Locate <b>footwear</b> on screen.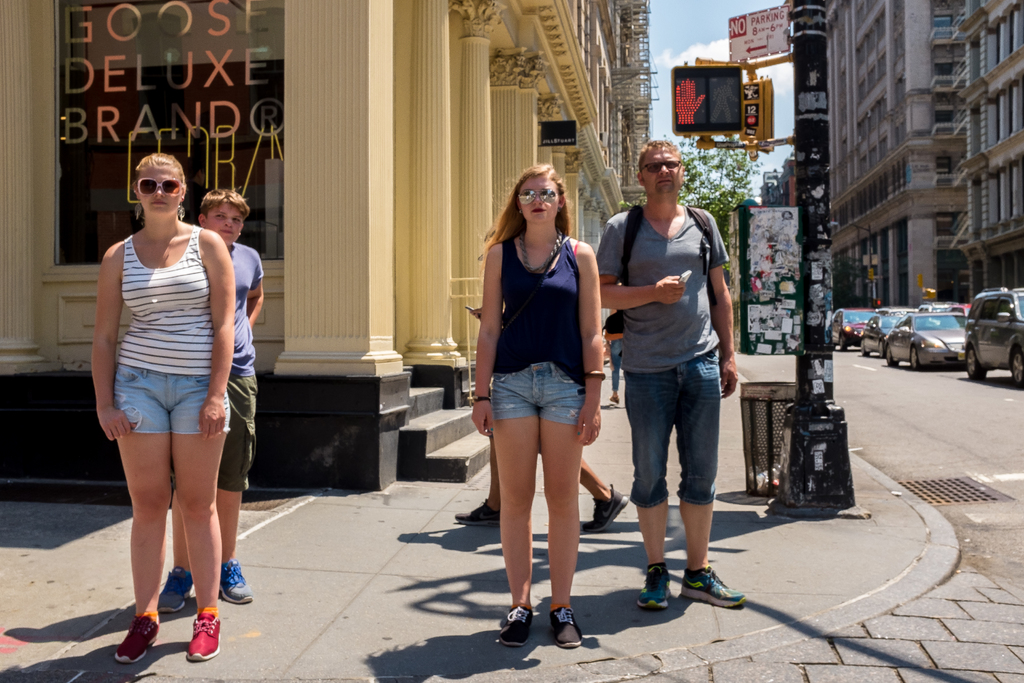
On screen at crop(115, 612, 162, 663).
